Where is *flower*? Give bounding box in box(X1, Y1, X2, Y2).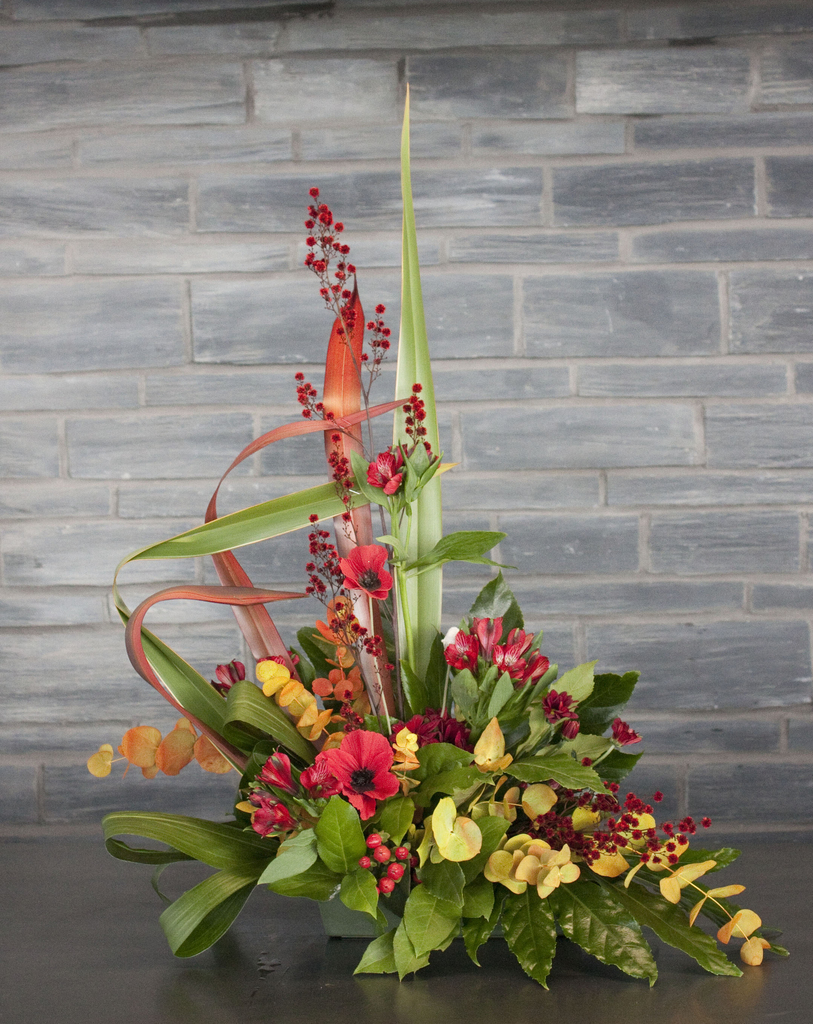
box(360, 449, 408, 501).
